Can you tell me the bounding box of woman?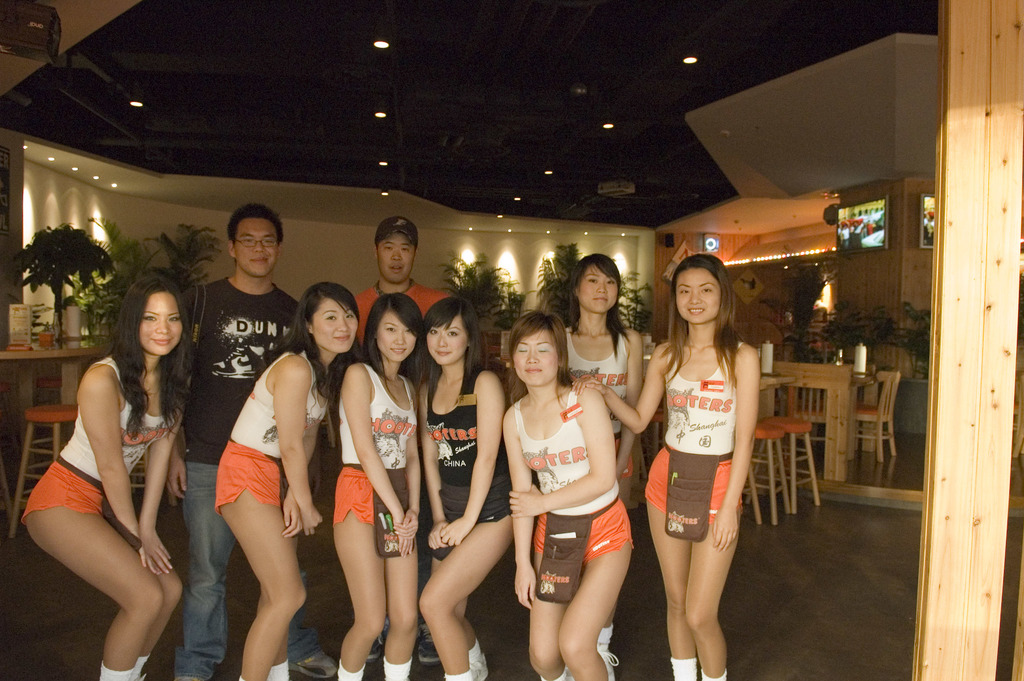
[left=20, top=276, right=196, bottom=680].
